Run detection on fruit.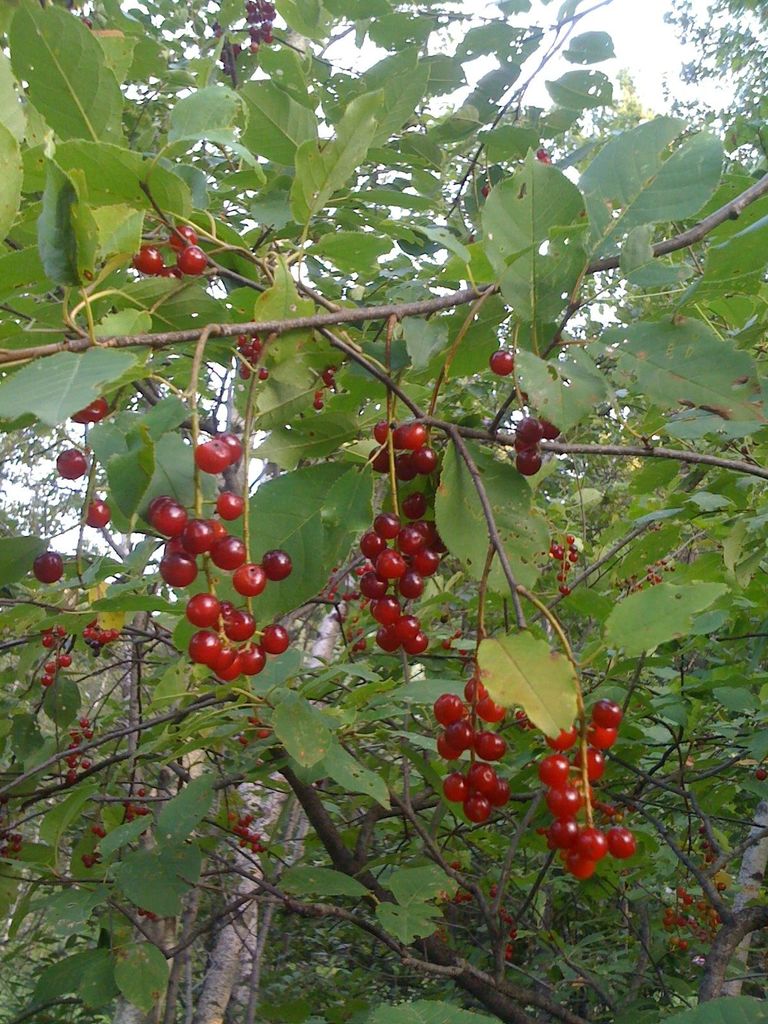
Result: {"x1": 42, "y1": 675, "x2": 54, "y2": 687}.
